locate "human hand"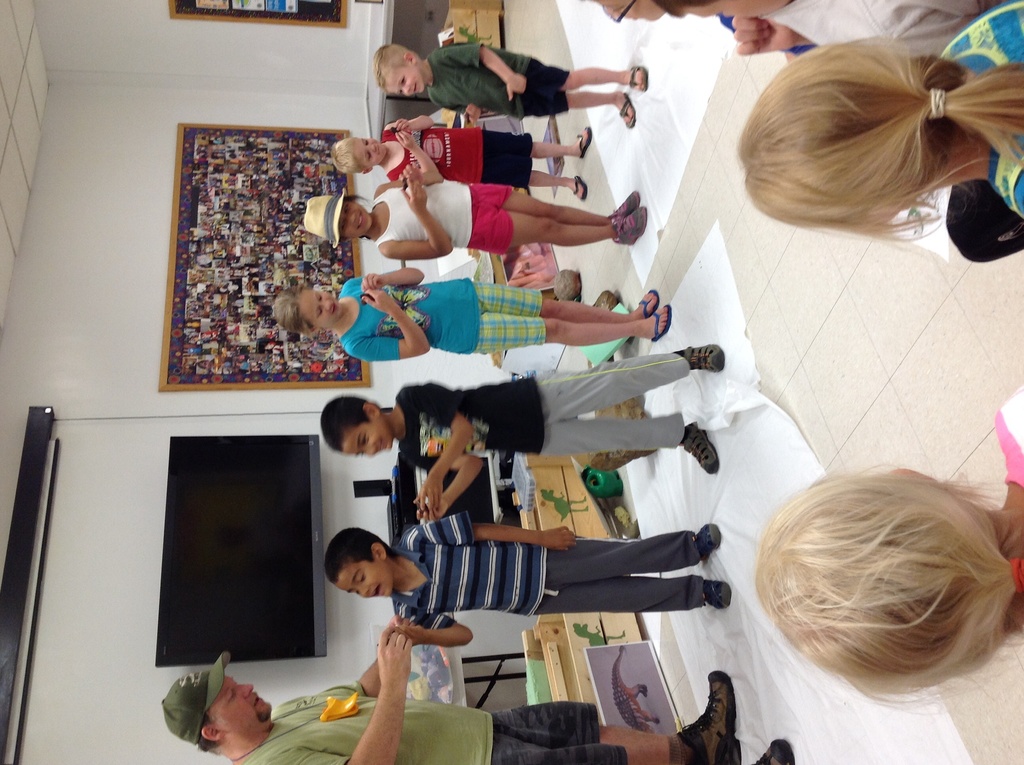
select_region(545, 525, 577, 554)
